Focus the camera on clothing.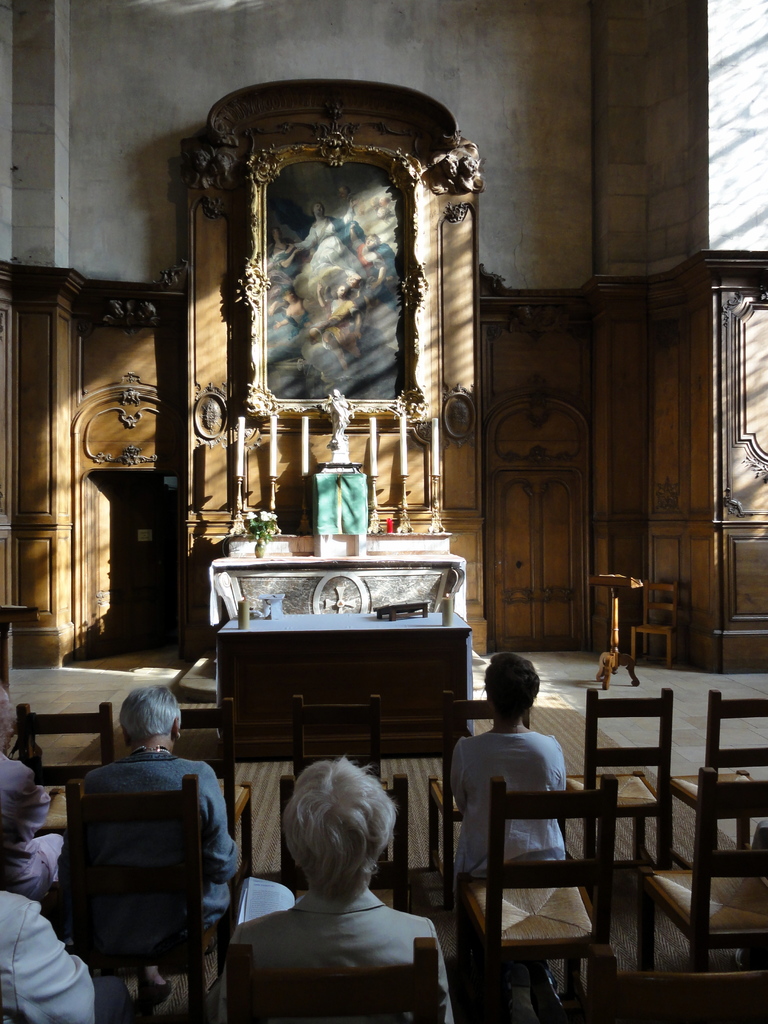
Focus region: (82,747,234,969).
